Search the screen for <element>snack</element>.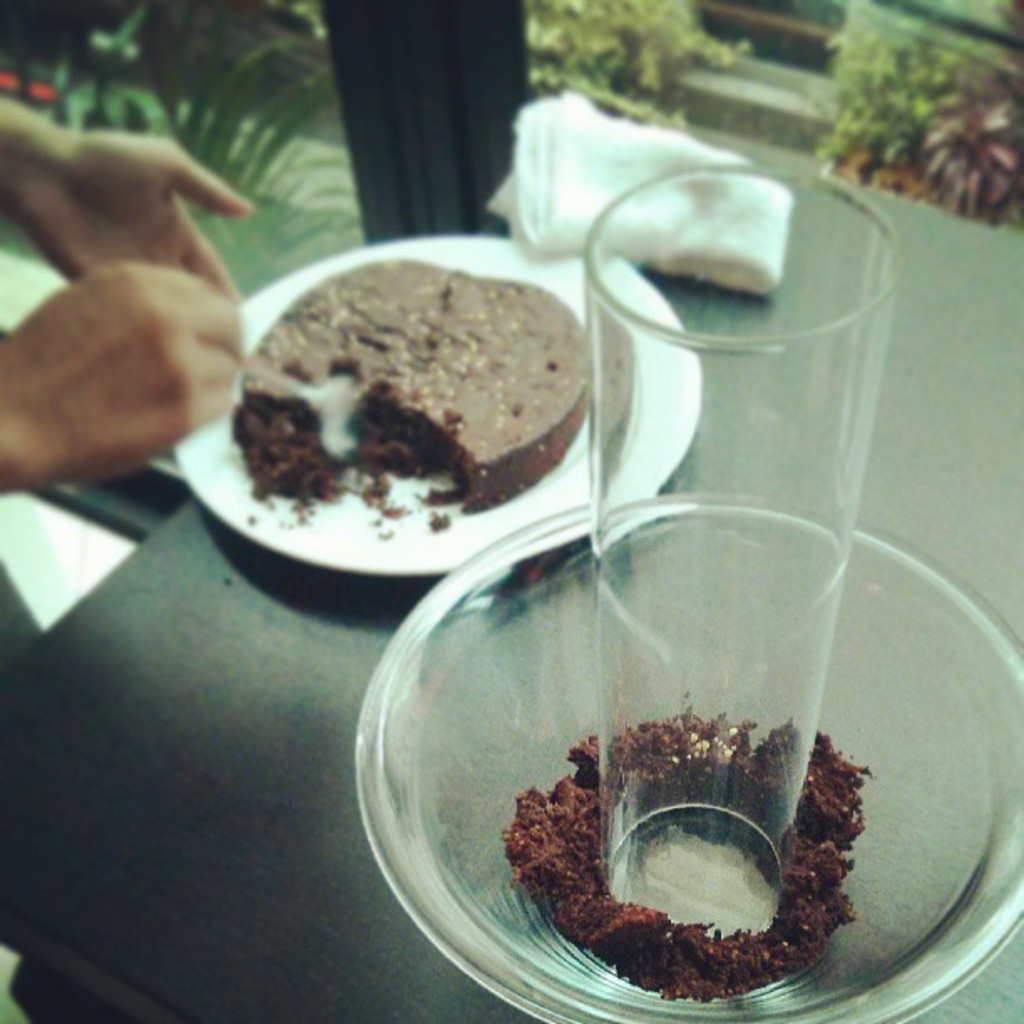
Found at box=[219, 234, 607, 566].
